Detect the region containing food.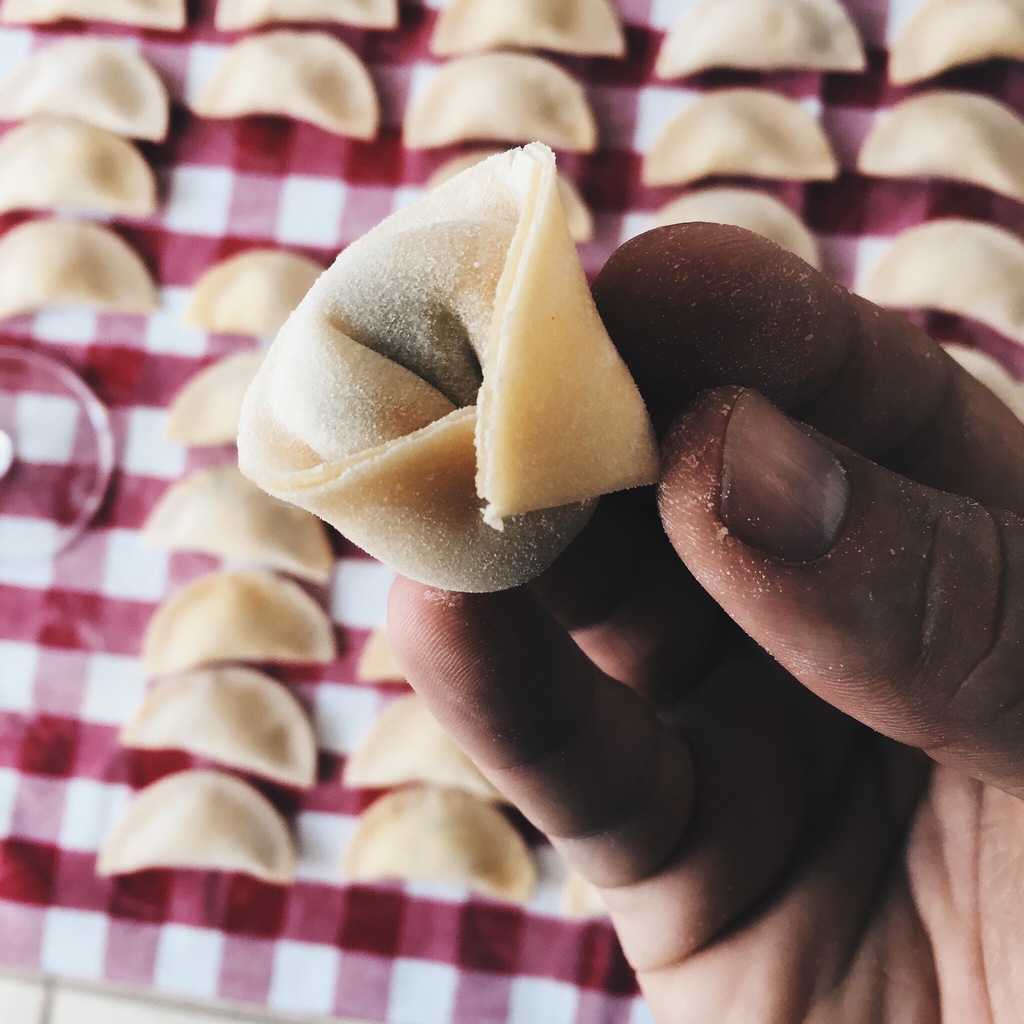
[641,86,836,189].
